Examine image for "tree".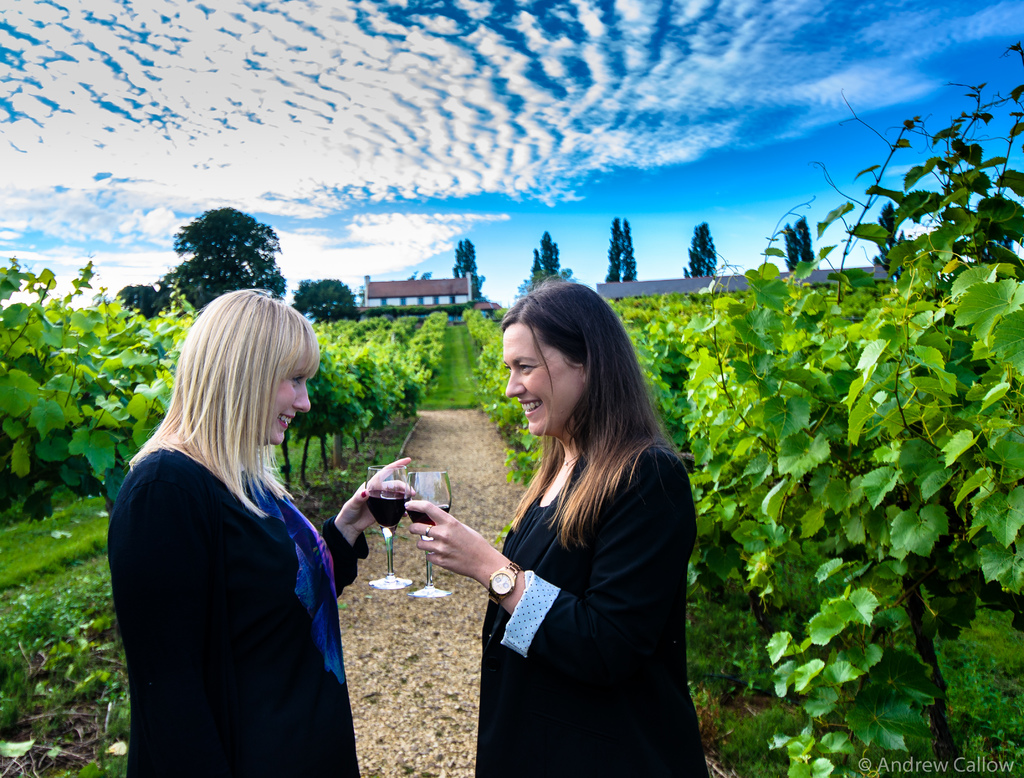
Examination result: BBox(871, 199, 908, 284).
